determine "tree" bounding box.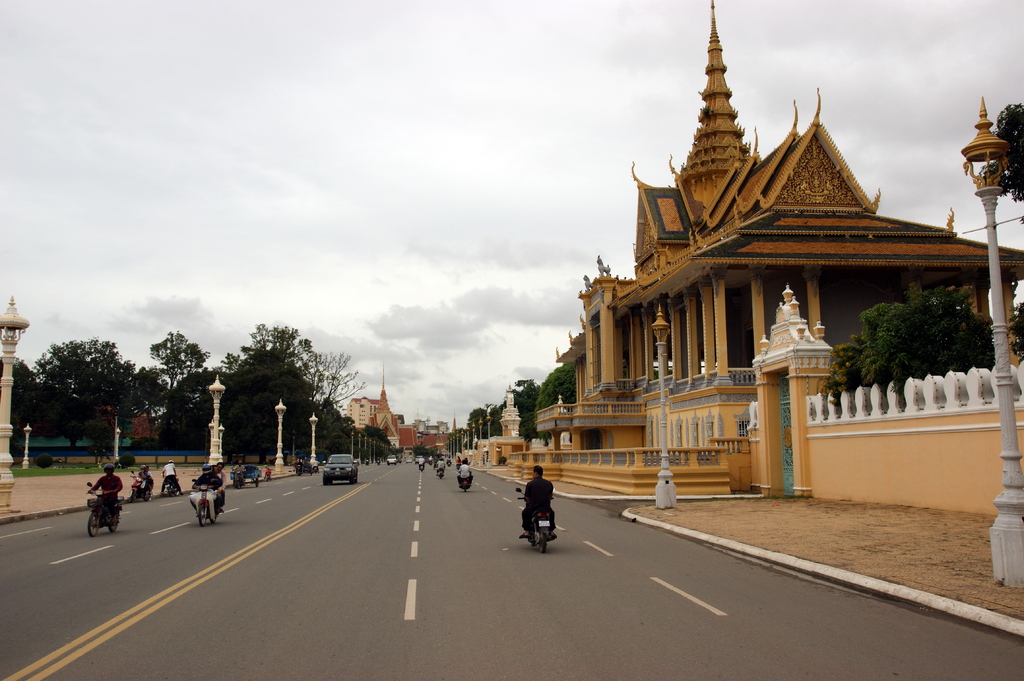
Determined: 229 312 317 367.
